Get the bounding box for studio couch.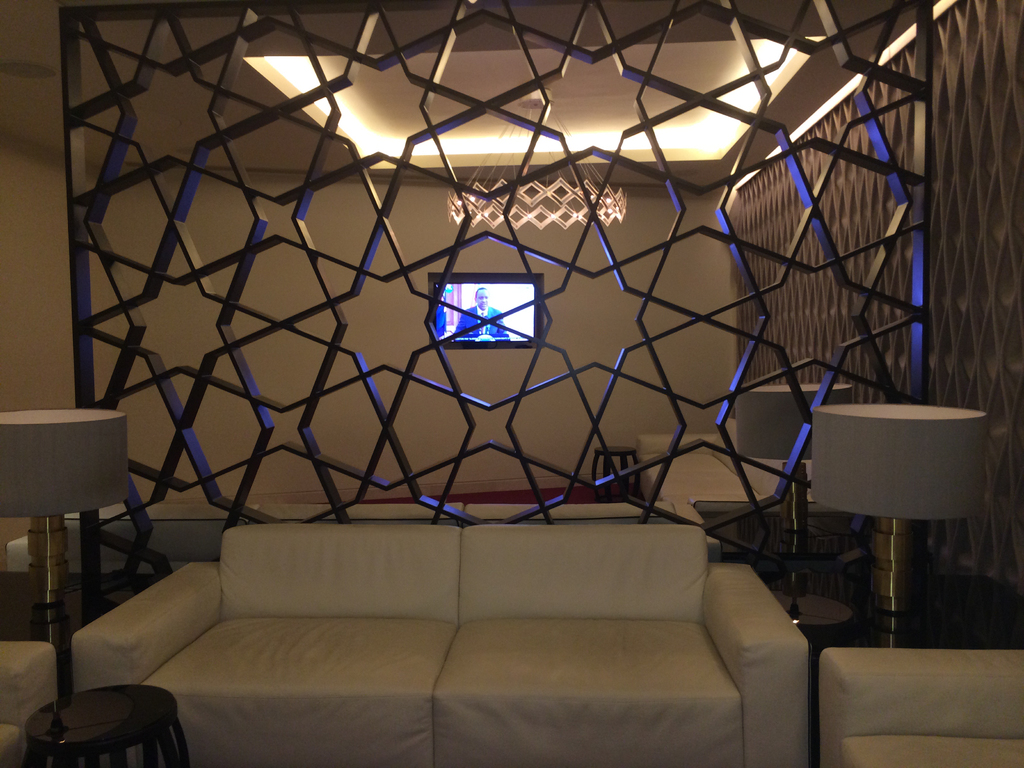
BBox(71, 514, 813, 760).
